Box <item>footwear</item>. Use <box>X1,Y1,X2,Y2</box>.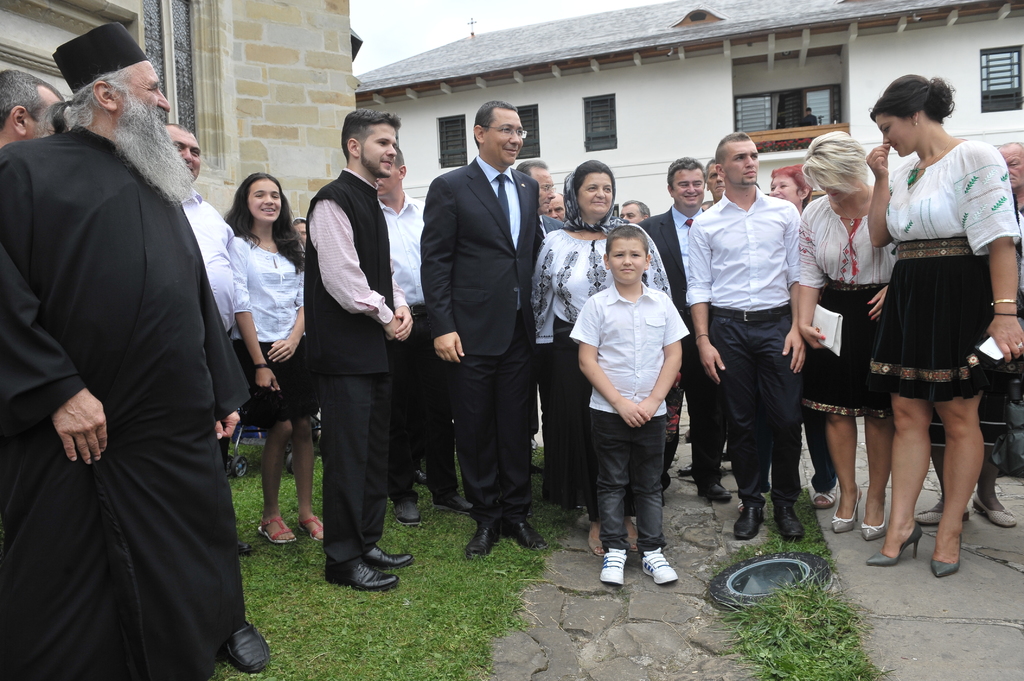
<box>509,513,547,551</box>.
